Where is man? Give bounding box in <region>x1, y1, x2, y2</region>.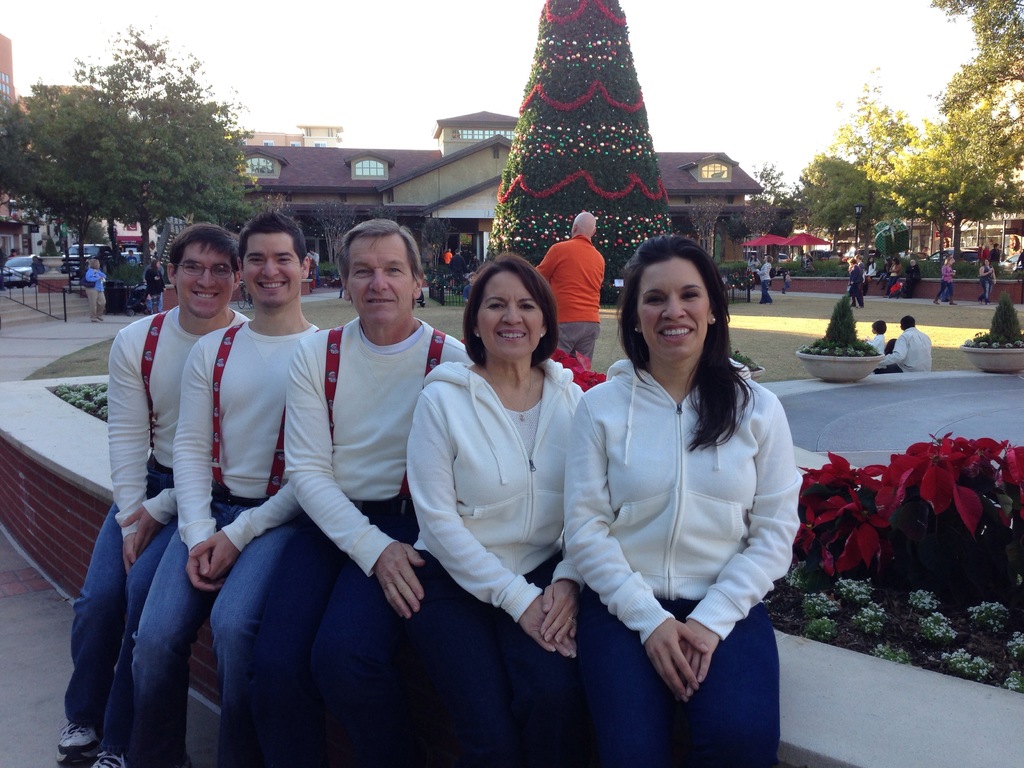
<region>470, 256, 479, 271</region>.
